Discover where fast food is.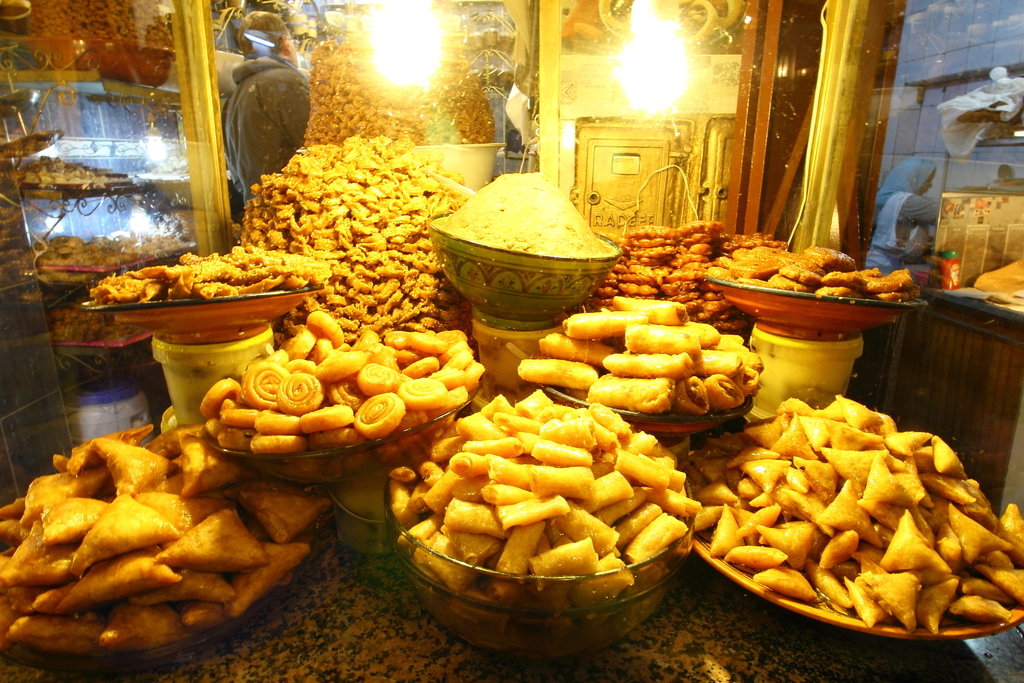
Discovered at (447,417,497,438).
